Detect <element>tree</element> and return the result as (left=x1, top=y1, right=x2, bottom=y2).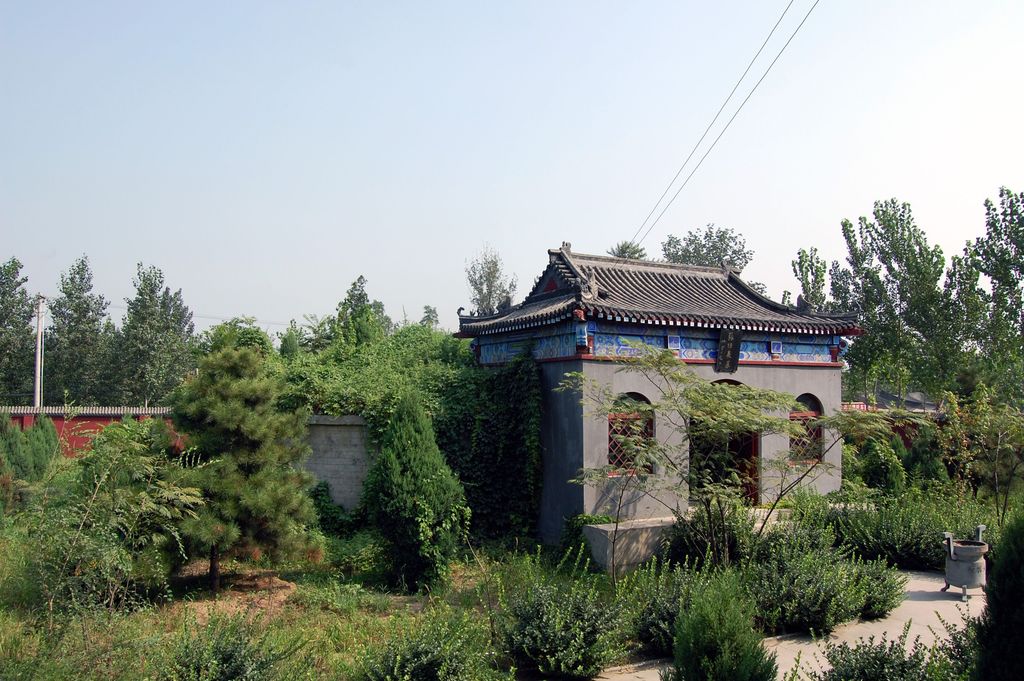
(left=936, top=376, right=1023, bottom=521).
